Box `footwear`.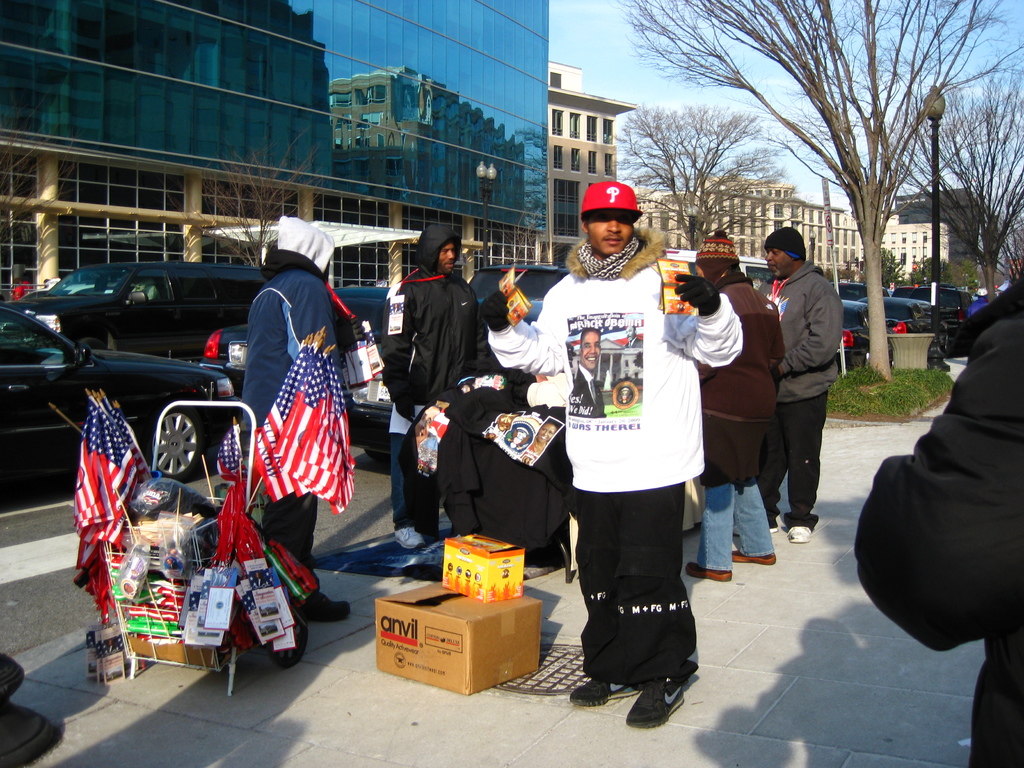
BBox(572, 678, 637, 708).
